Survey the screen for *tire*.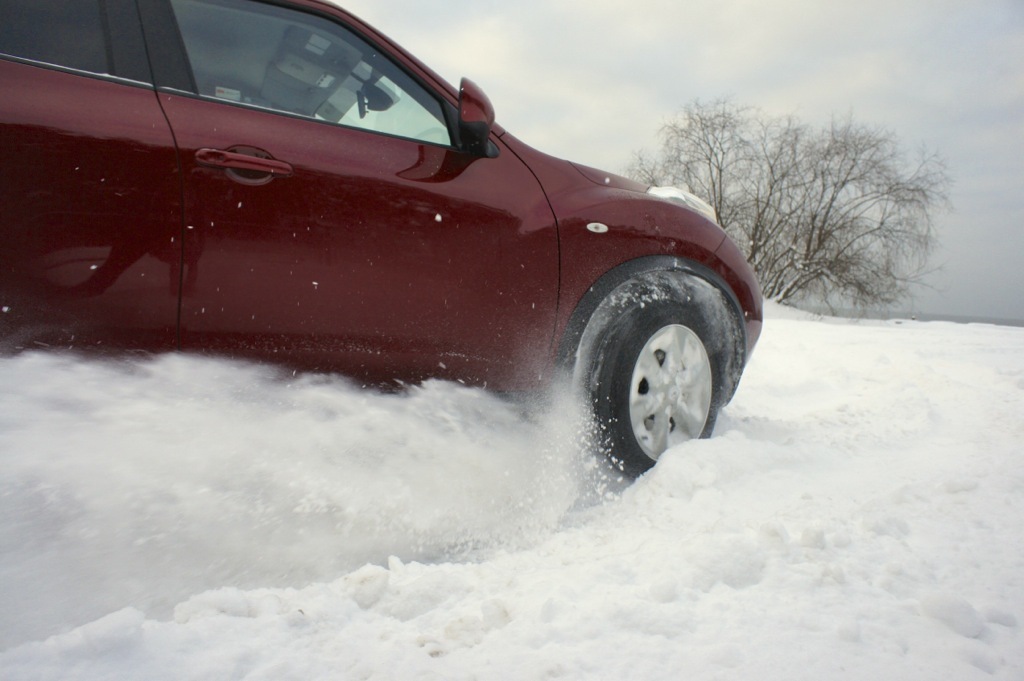
Survey found: (x1=584, y1=273, x2=732, y2=482).
